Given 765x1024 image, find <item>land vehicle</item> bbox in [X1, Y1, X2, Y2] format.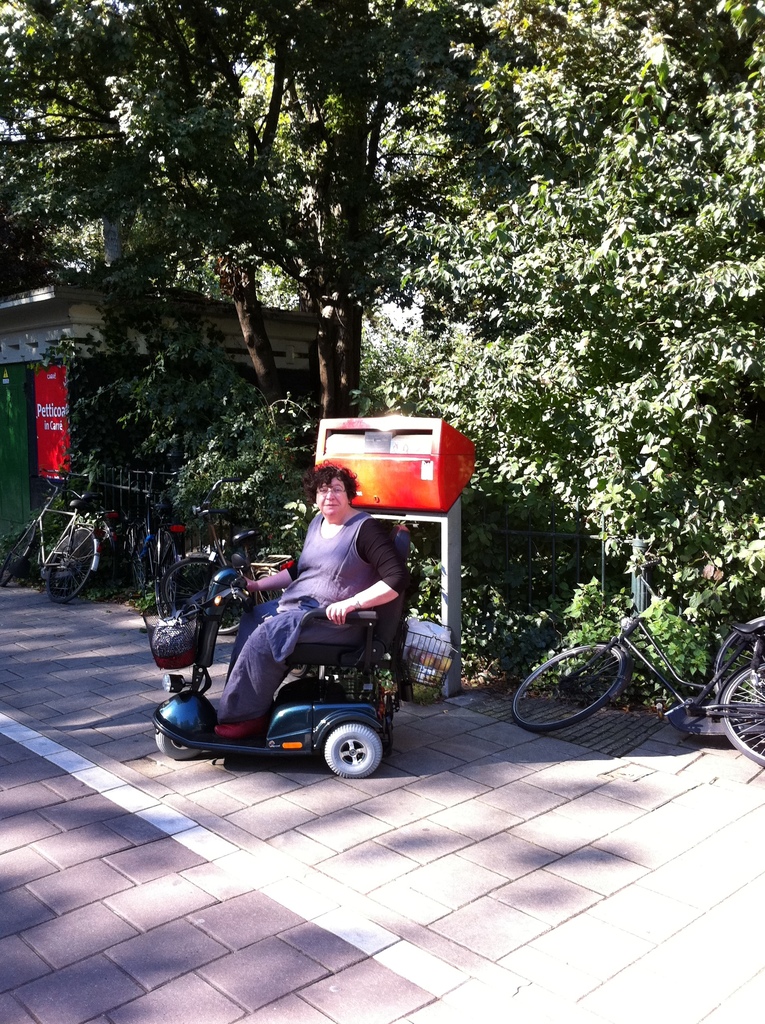
[506, 599, 764, 769].
